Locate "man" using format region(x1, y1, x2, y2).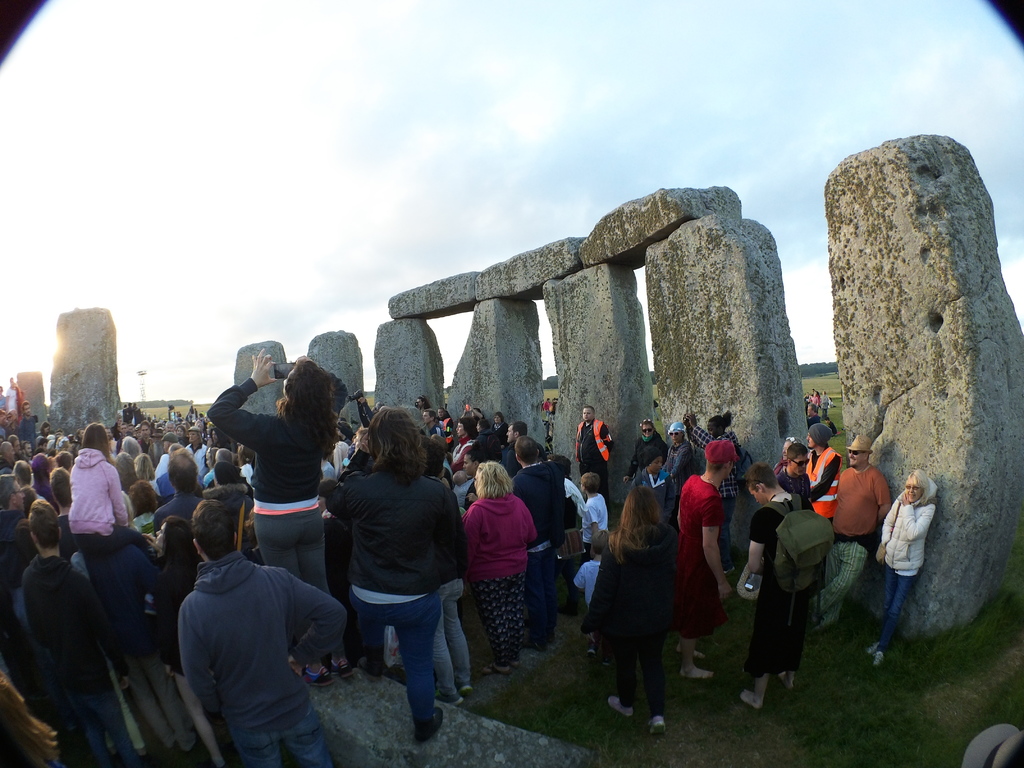
region(17, 401, 36, 448).
